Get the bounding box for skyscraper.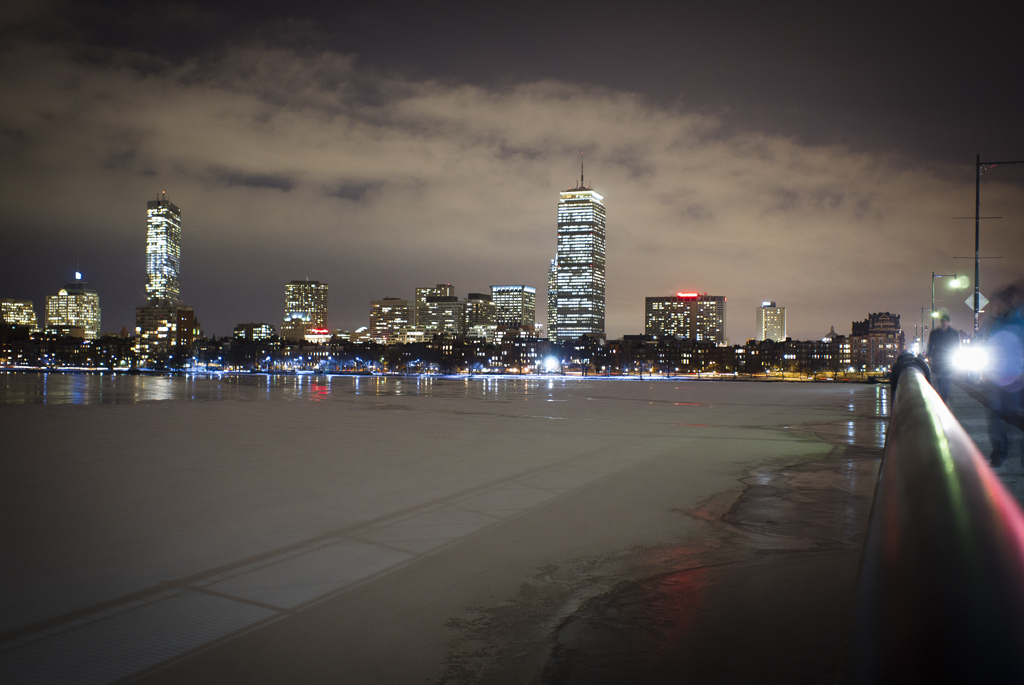
region(547, 183, 603, 343).
